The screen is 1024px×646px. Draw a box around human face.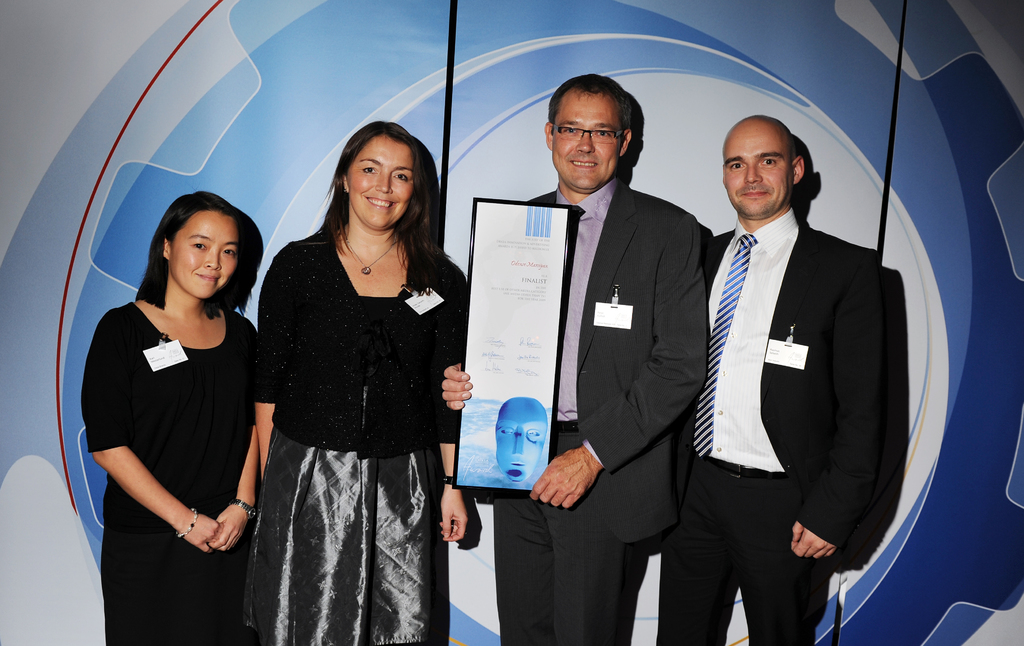
detection(169, 209, 239, 302).
